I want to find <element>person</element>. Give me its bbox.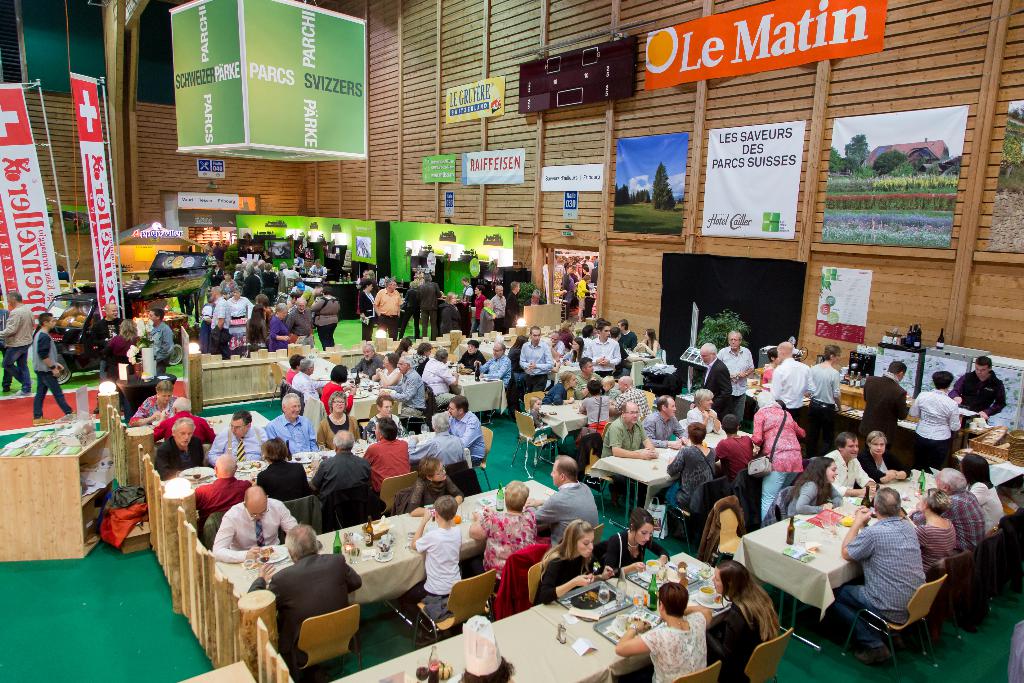
x1=753 y1=396 x2=797 y2=512.
